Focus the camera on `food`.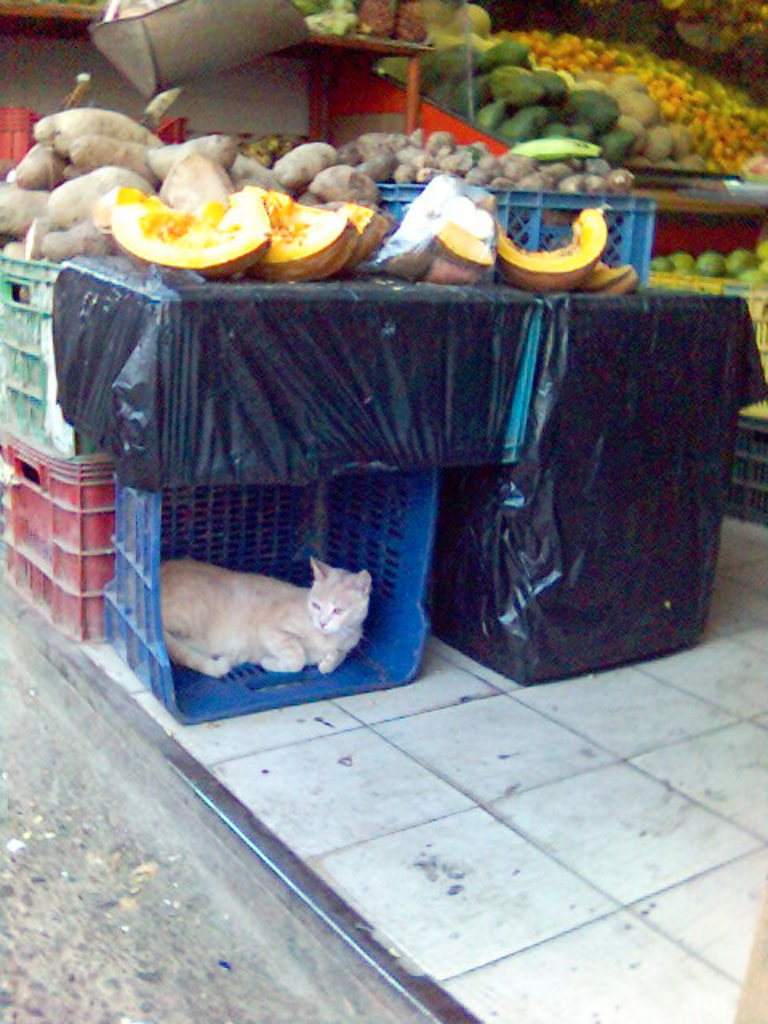
Focus region: bbox=[251, 147, 645, 282].
